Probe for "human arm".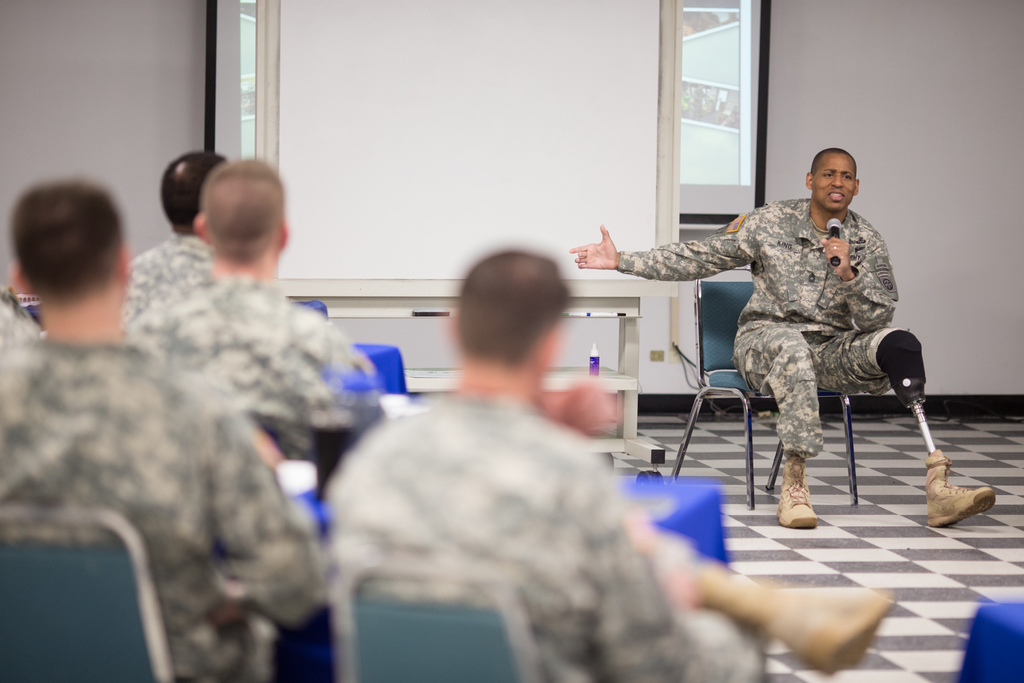
Probe result: (572,211,798,300).
